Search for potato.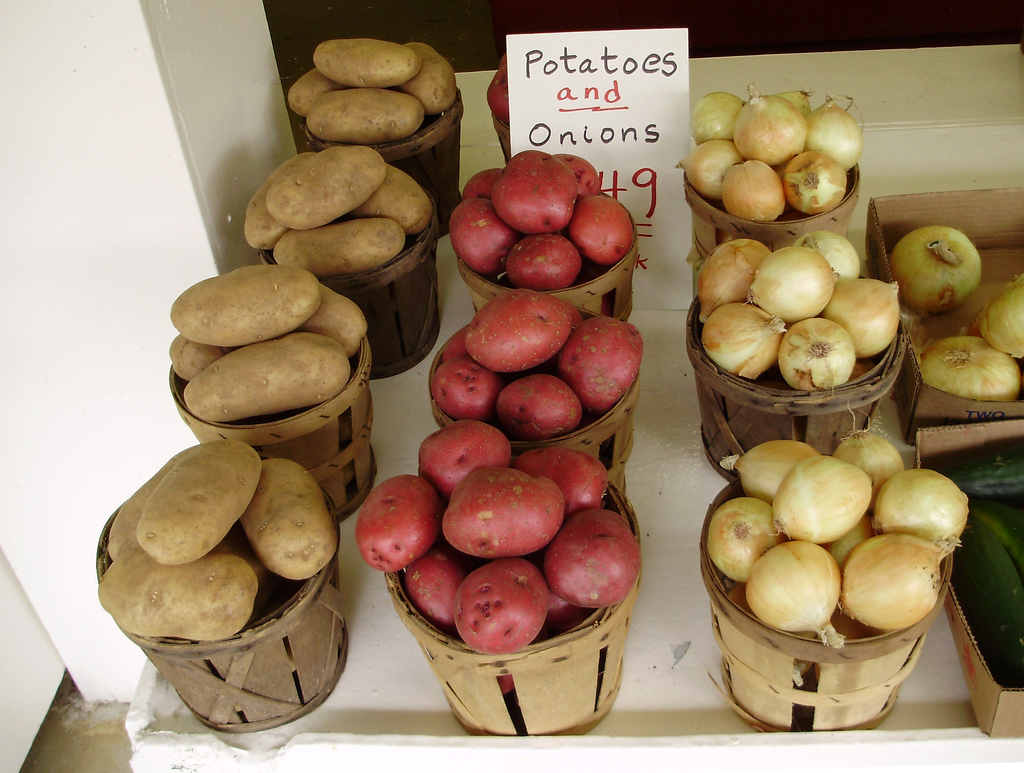
Found at detection(135, 439, 262, 565).
